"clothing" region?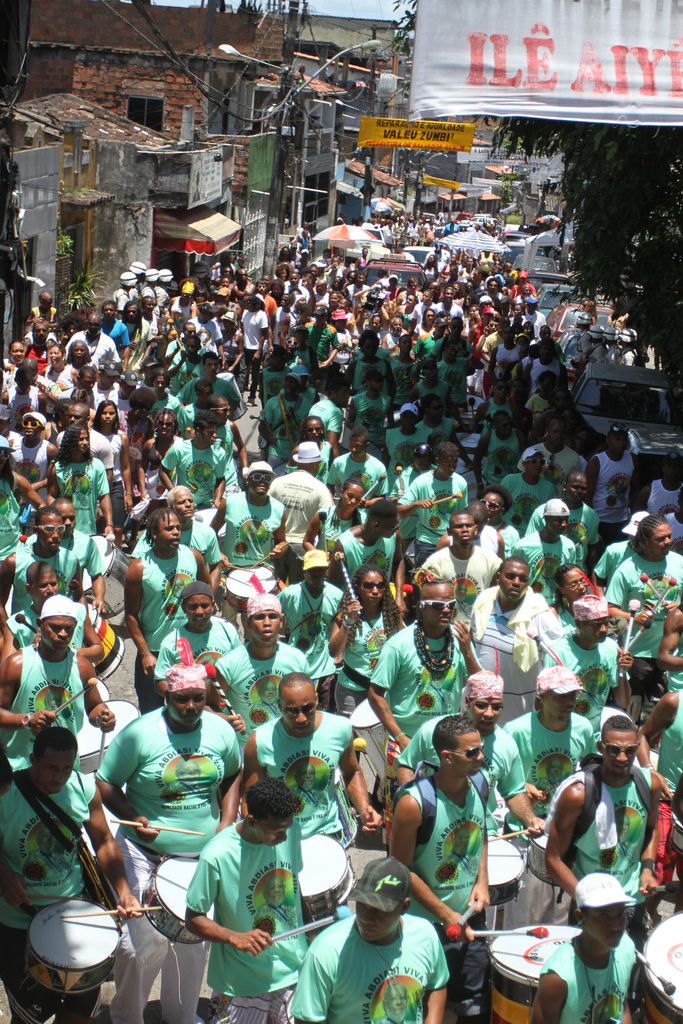
x1=5, y1=383, x2=40, y2=427
